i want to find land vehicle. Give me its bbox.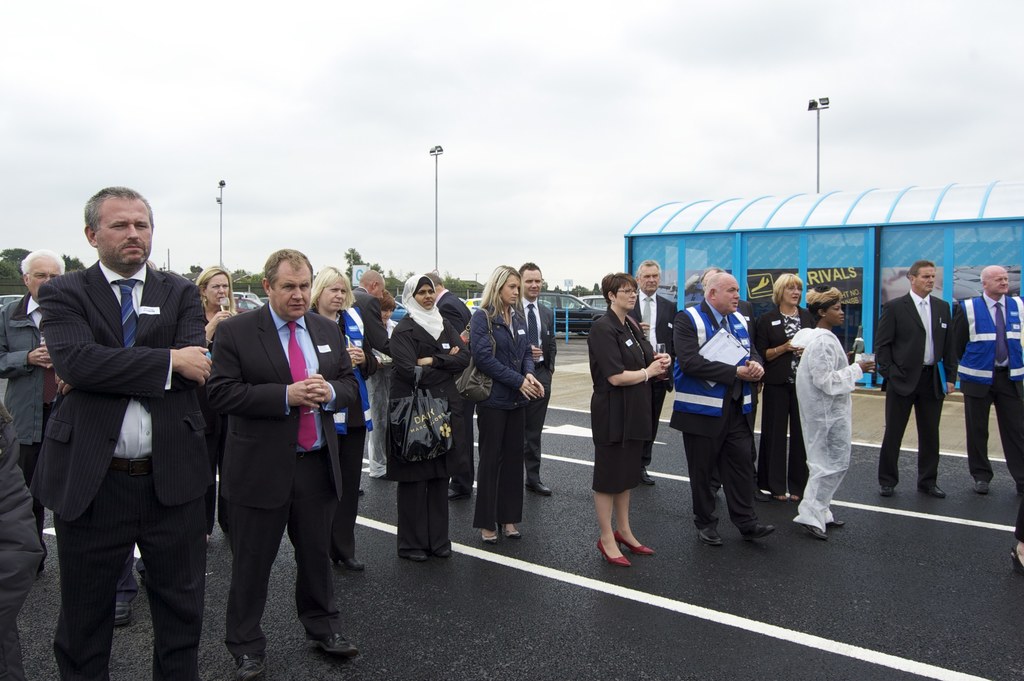
[x1=580, y1=291, x2=610, y2=308].
